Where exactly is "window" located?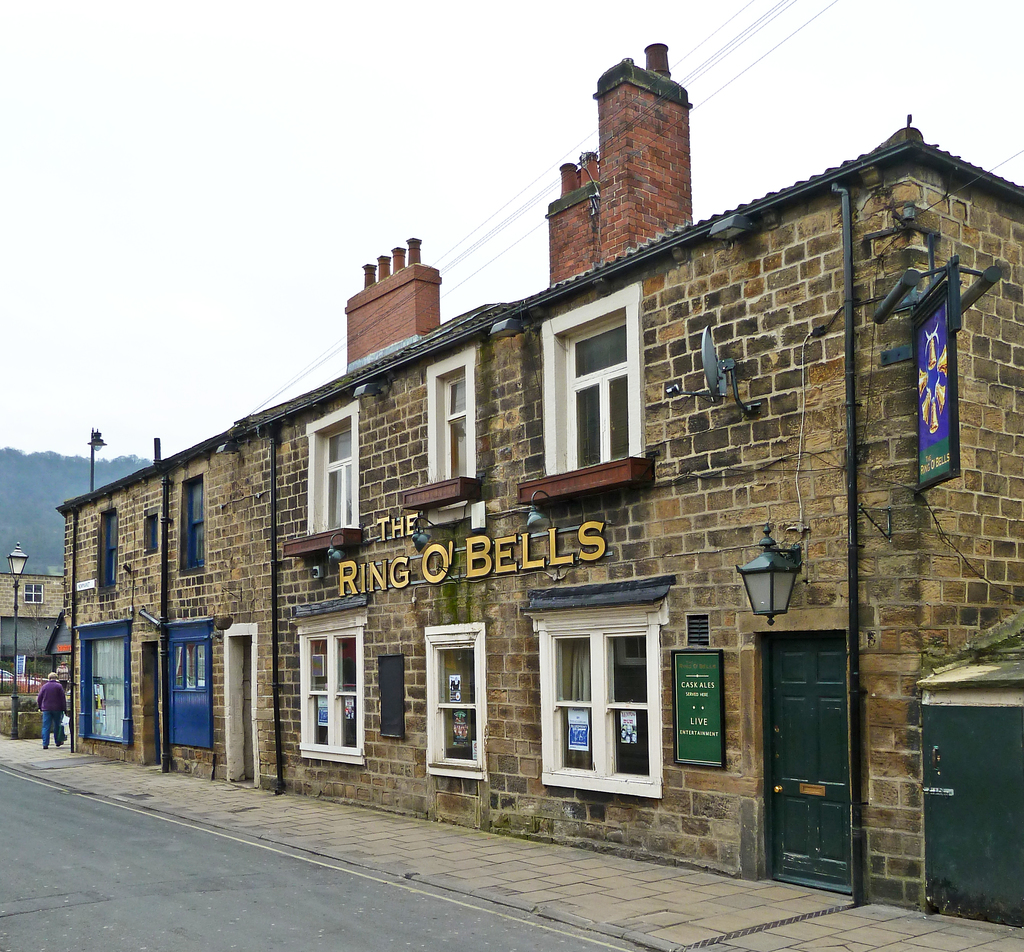
Its bounding box is [left=172, top=476, right=208, bottom=577].
